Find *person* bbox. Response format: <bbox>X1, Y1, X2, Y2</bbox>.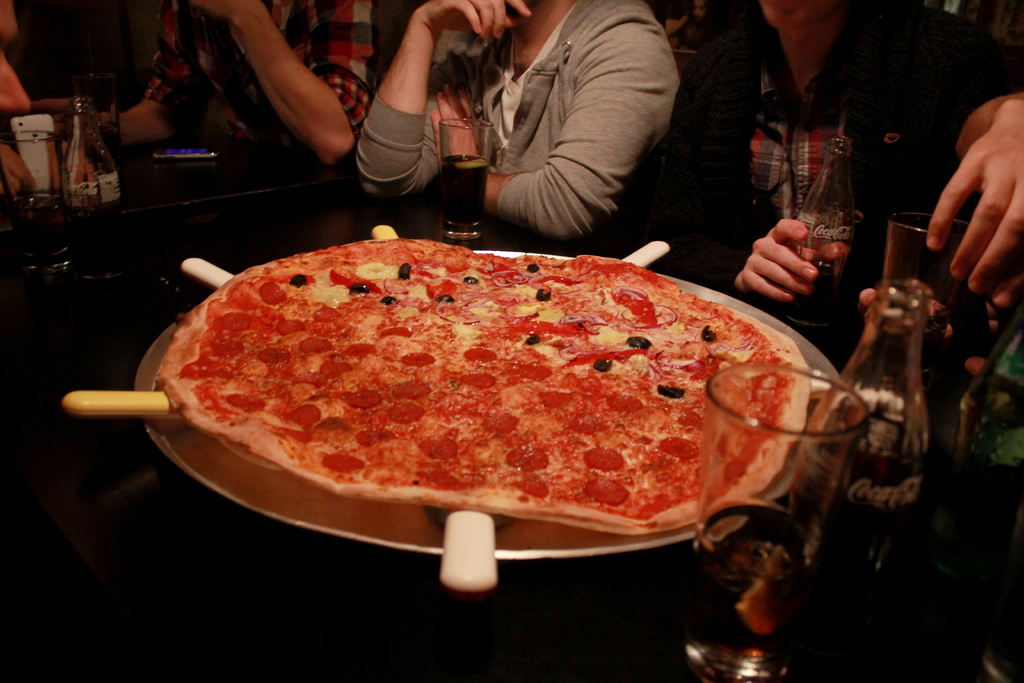
<bbox>122, 0, 384, 175</bbox>.
